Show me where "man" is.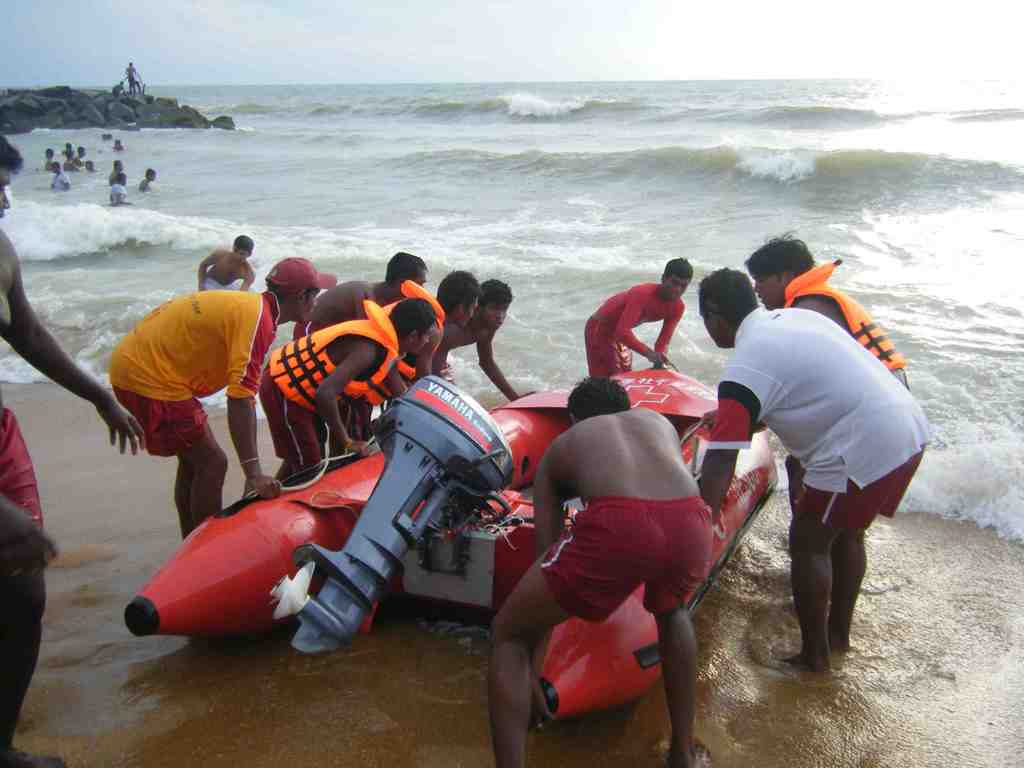
"man" is at 196,237,255,292.
